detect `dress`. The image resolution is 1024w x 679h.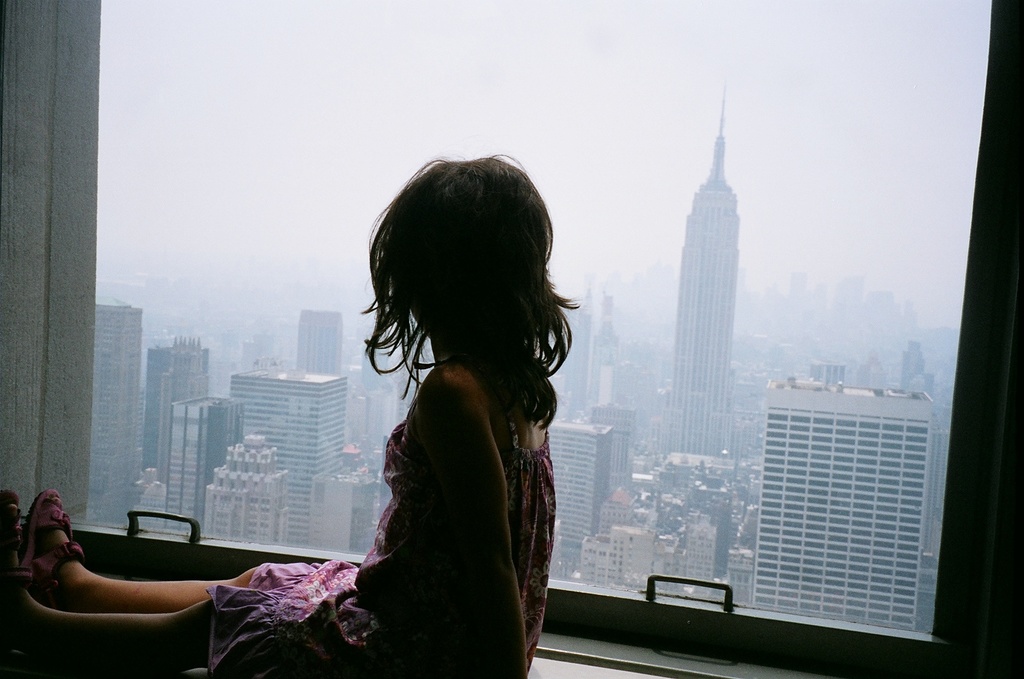
BBox(205, 357, 555, 678).
